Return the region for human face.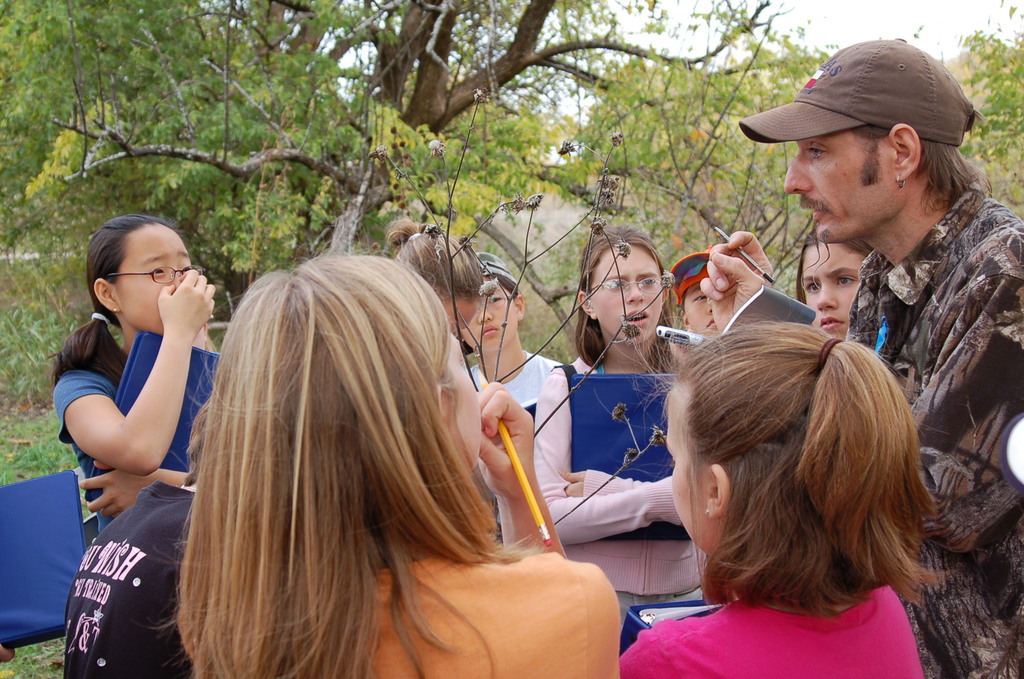
x1=781, y1=133, x2=899, y2=237.
